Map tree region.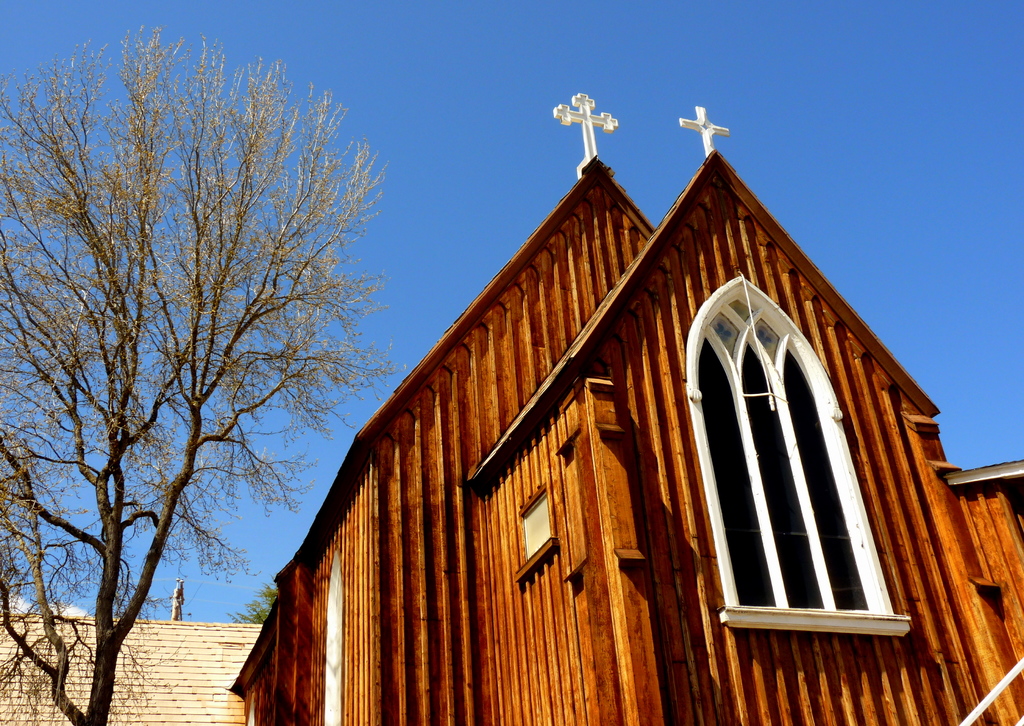
Mapped to <box>31,42,376,725</box>.
